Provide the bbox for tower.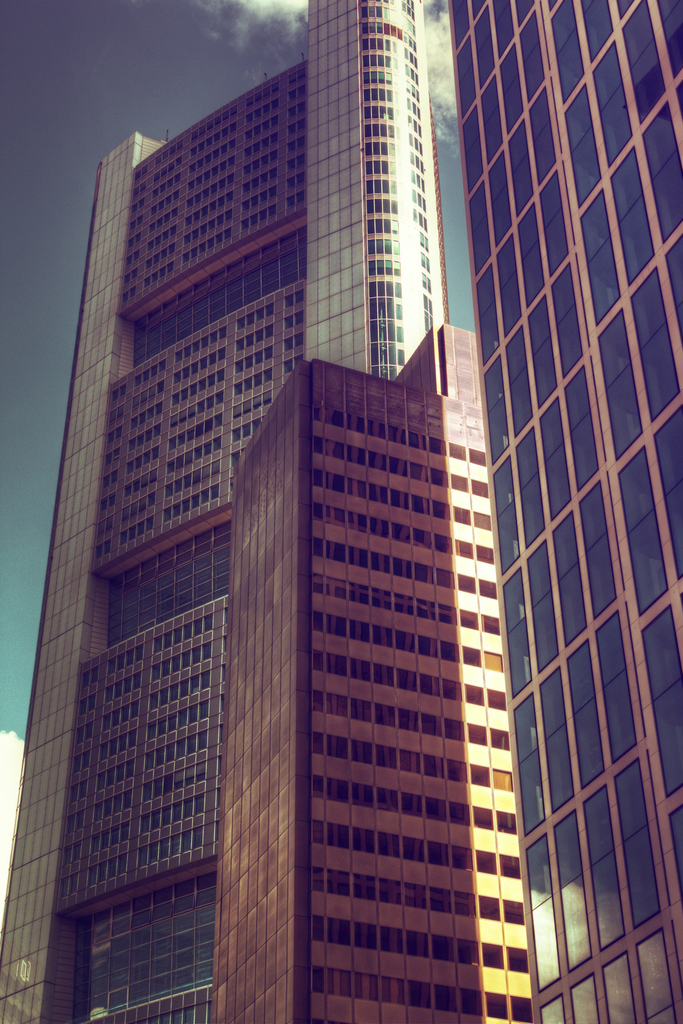
(467, 0, 682, 1021).
